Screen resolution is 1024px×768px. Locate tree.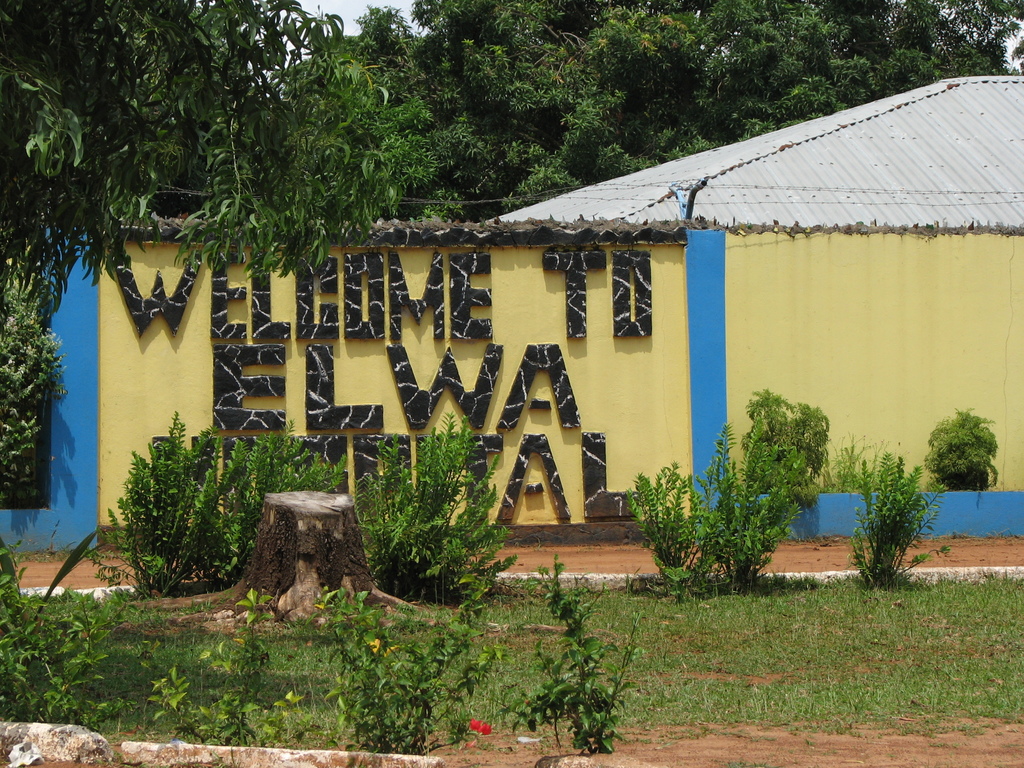
(left=0, top=0, right=431, bottom=511).
